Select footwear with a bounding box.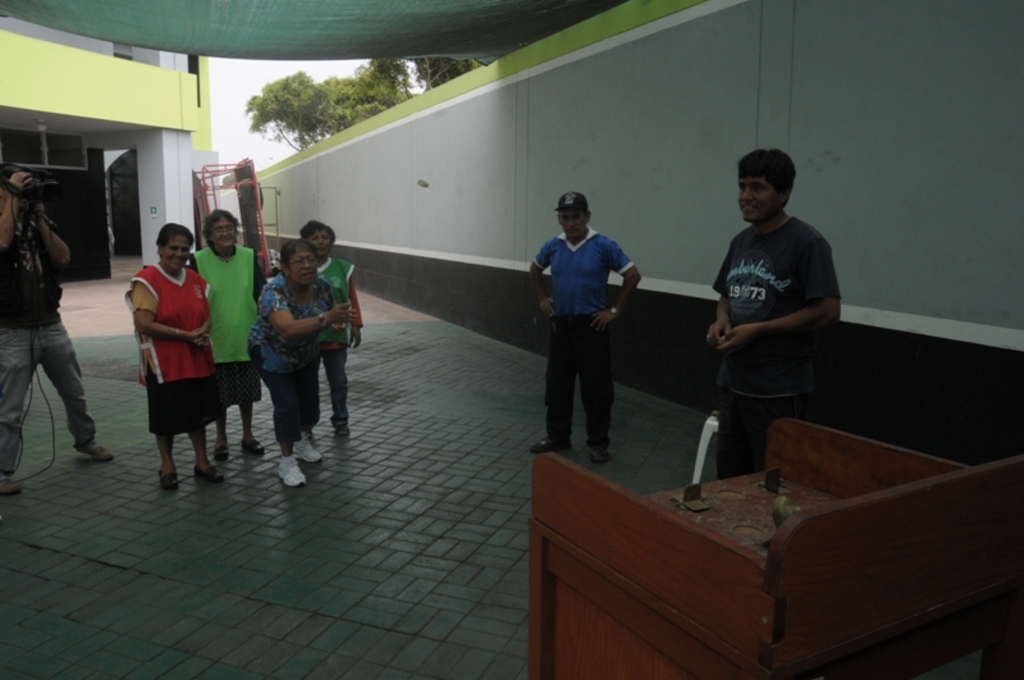
<box>289,429,326,465</box>.
